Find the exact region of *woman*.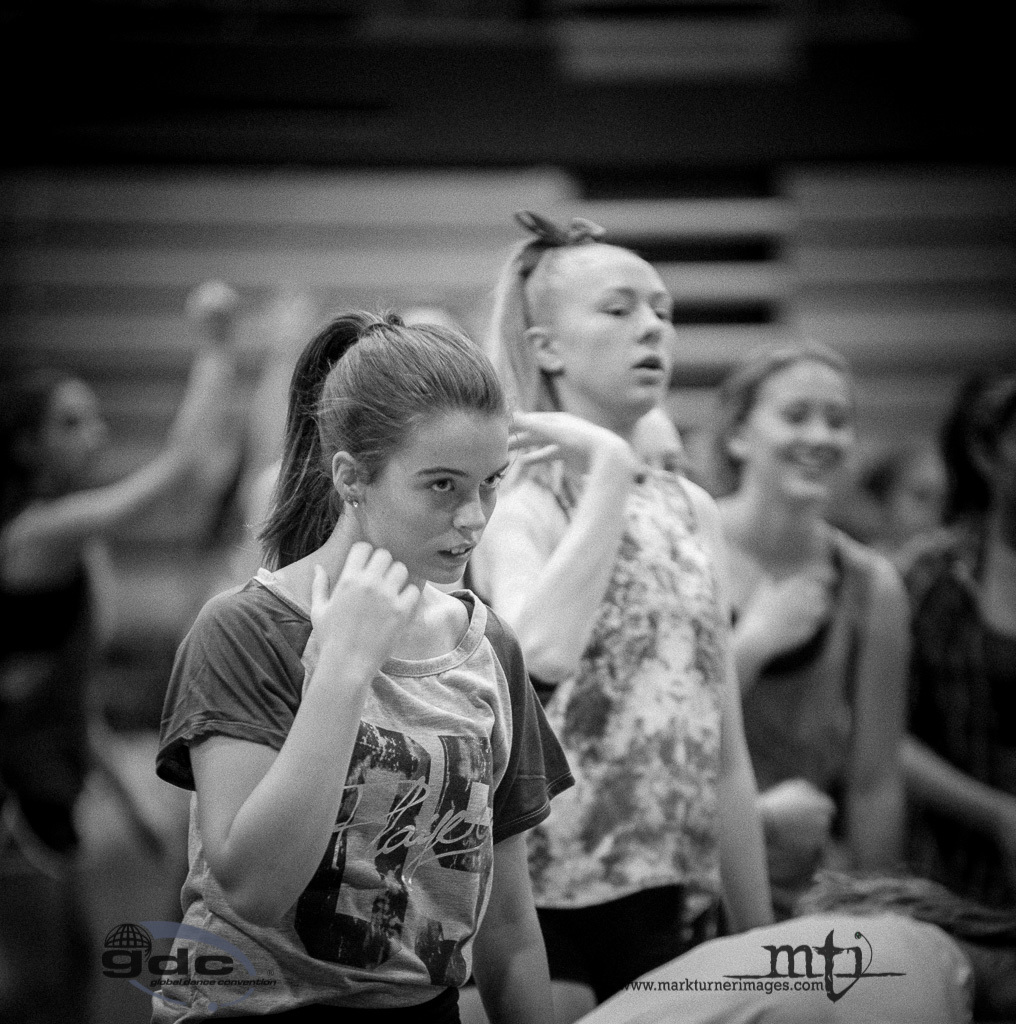
Exact region: select_region(697, 338, 908, 896).
